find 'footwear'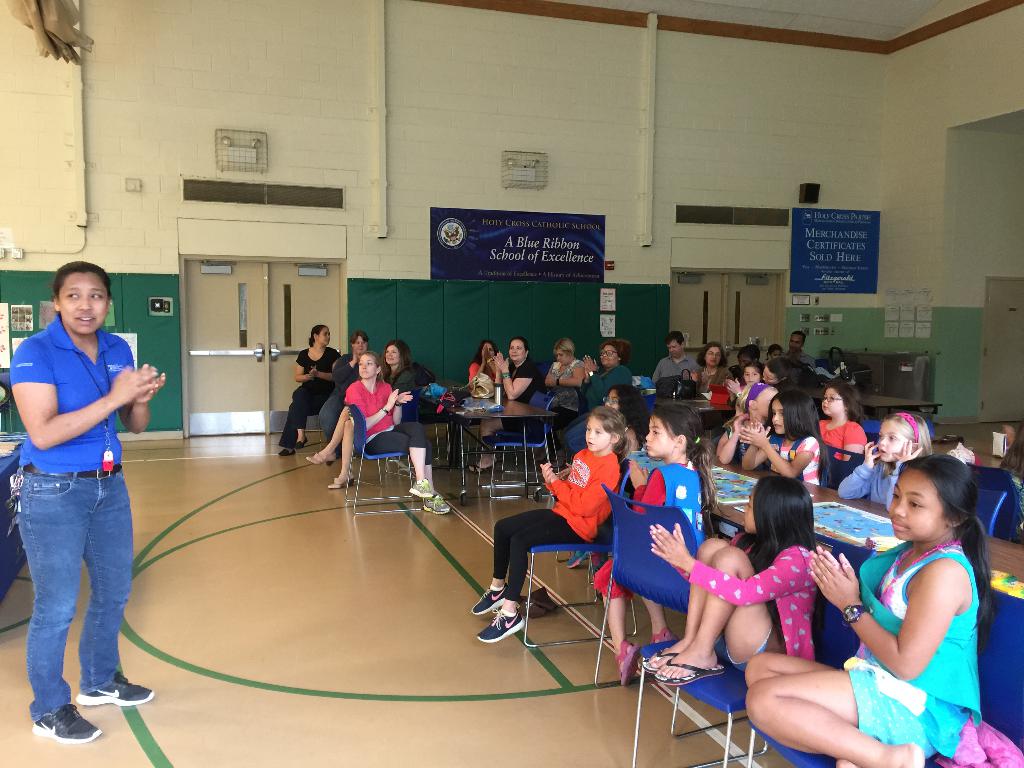
bbox=[277, 447, 294, 458]
